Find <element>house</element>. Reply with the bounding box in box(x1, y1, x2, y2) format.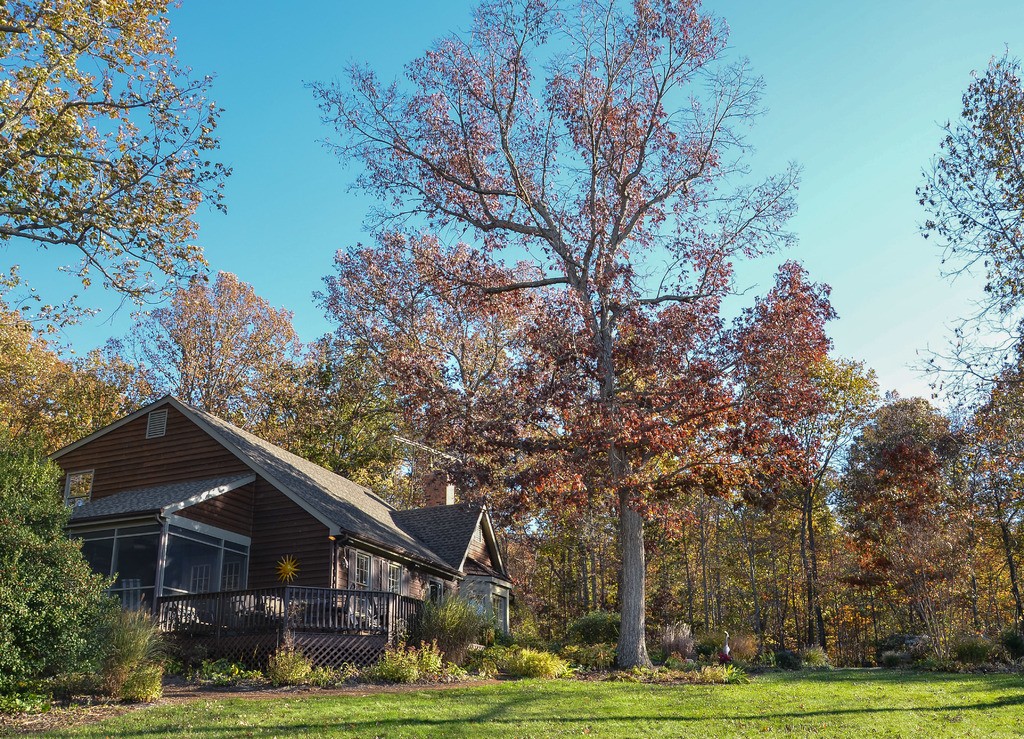
box(45, 393, 513, 672).
